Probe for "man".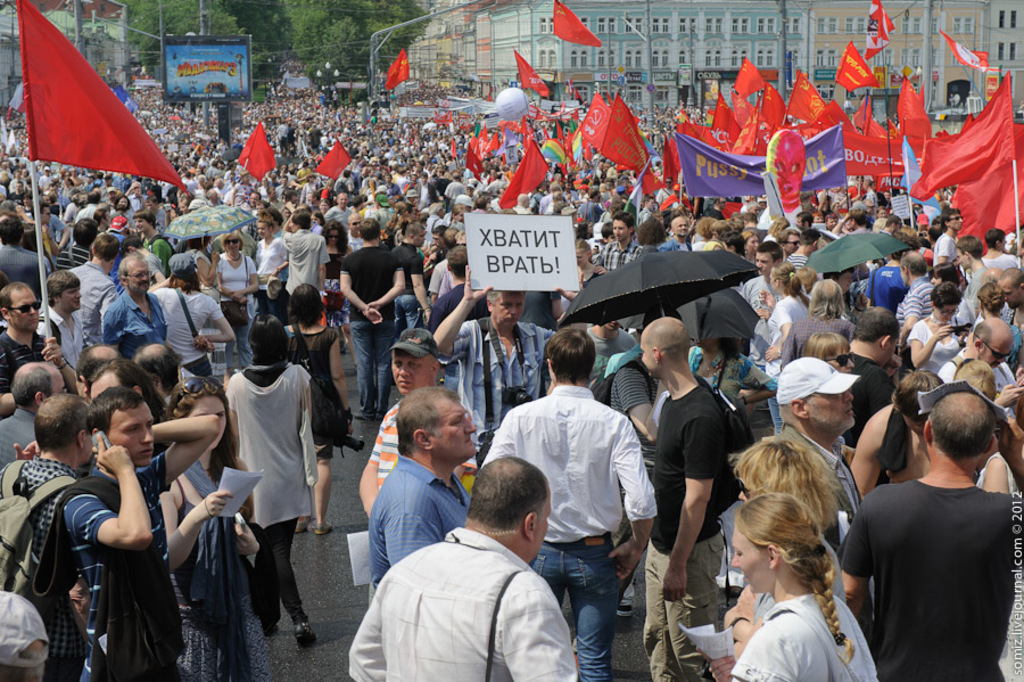
Probe result: 0:400:94:681.
